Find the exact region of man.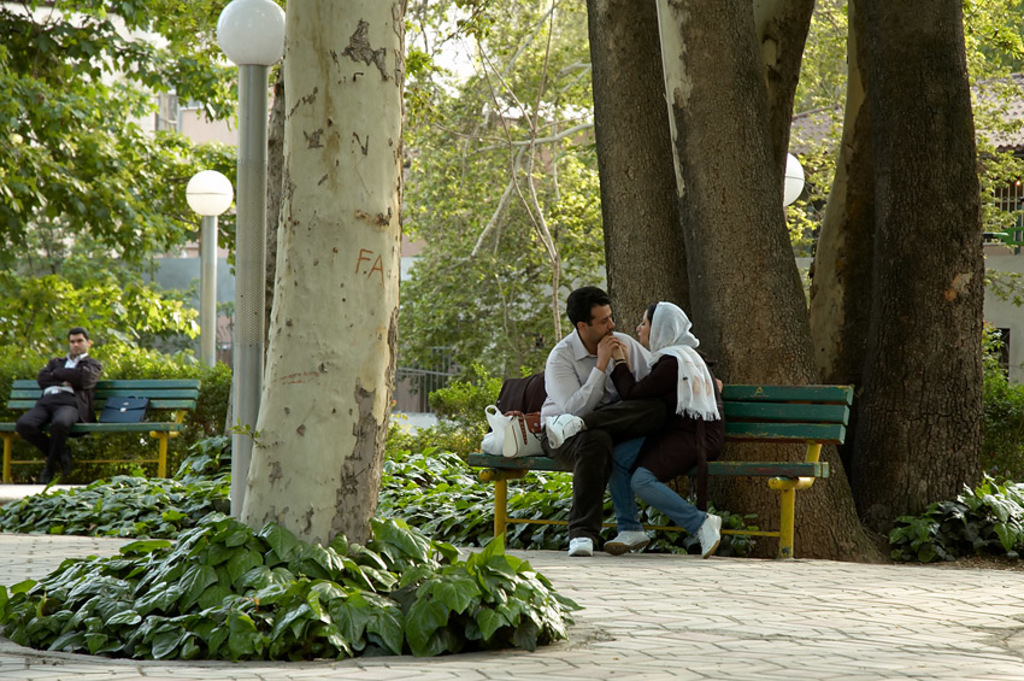
Exact region: box(536, 280, 724, 554).
